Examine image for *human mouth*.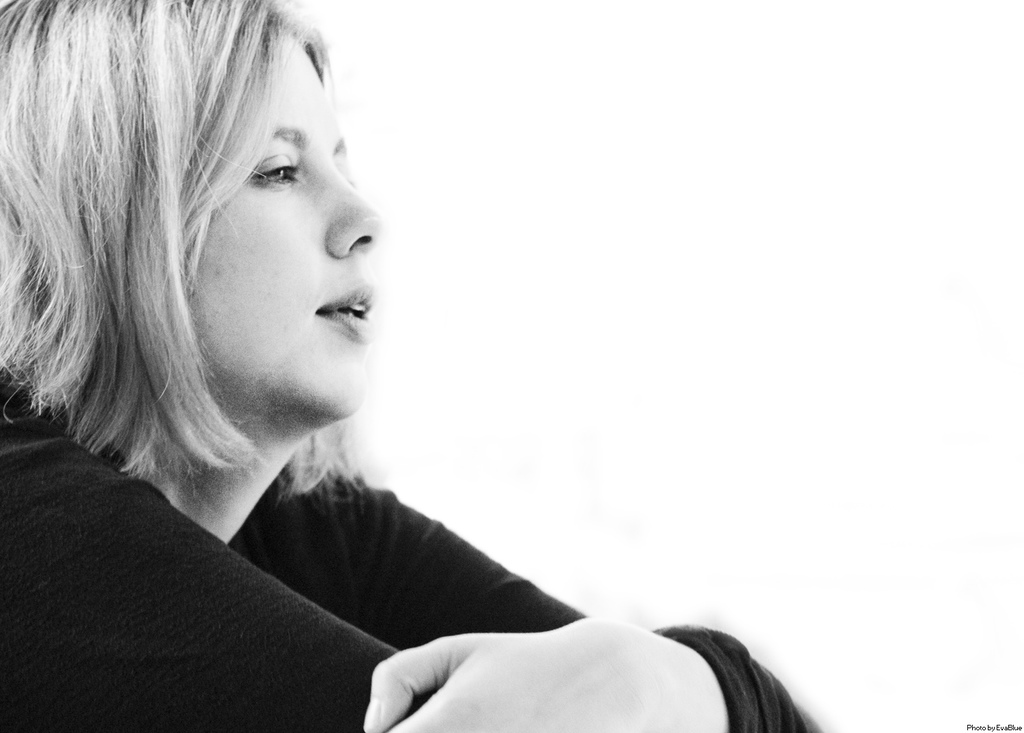
Examination result: (315,285,375,340).
